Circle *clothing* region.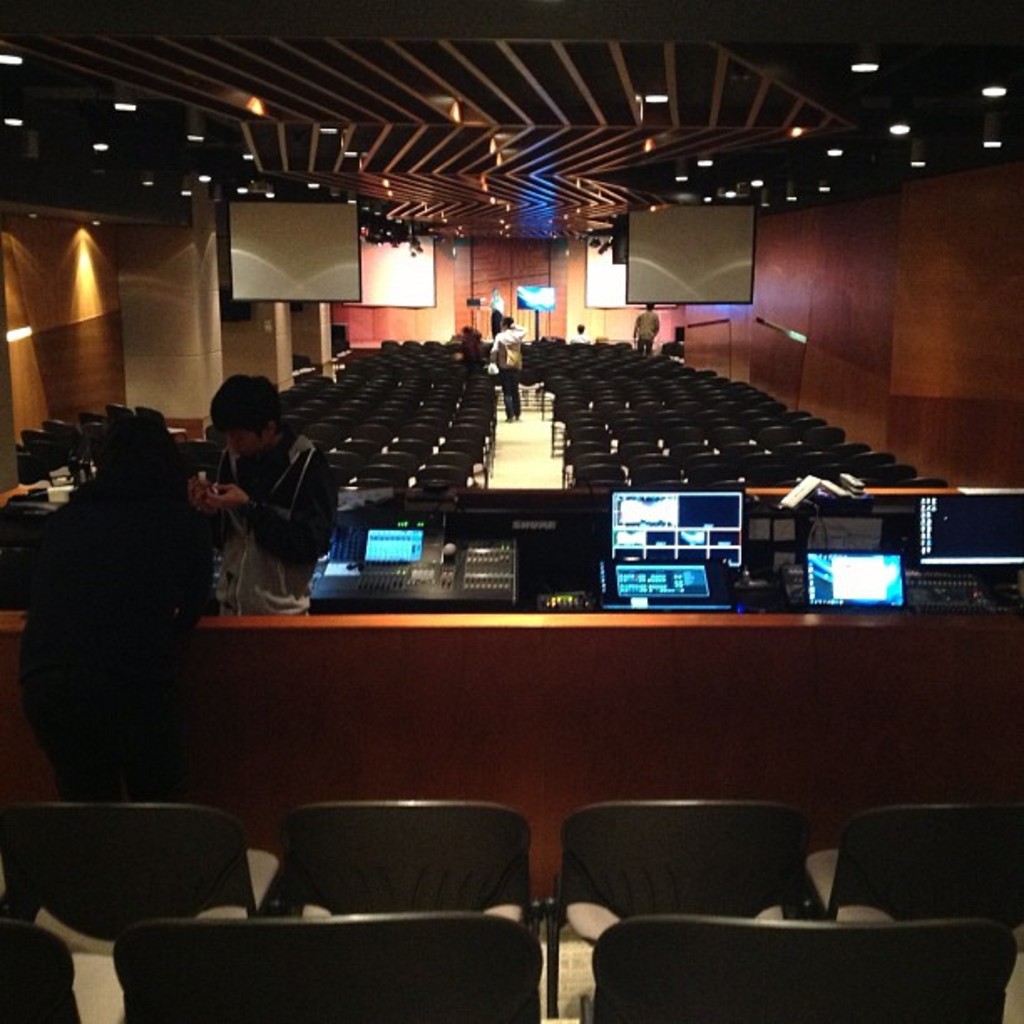
Region: <bbox>629, 310, 659, 368</bbox>.
